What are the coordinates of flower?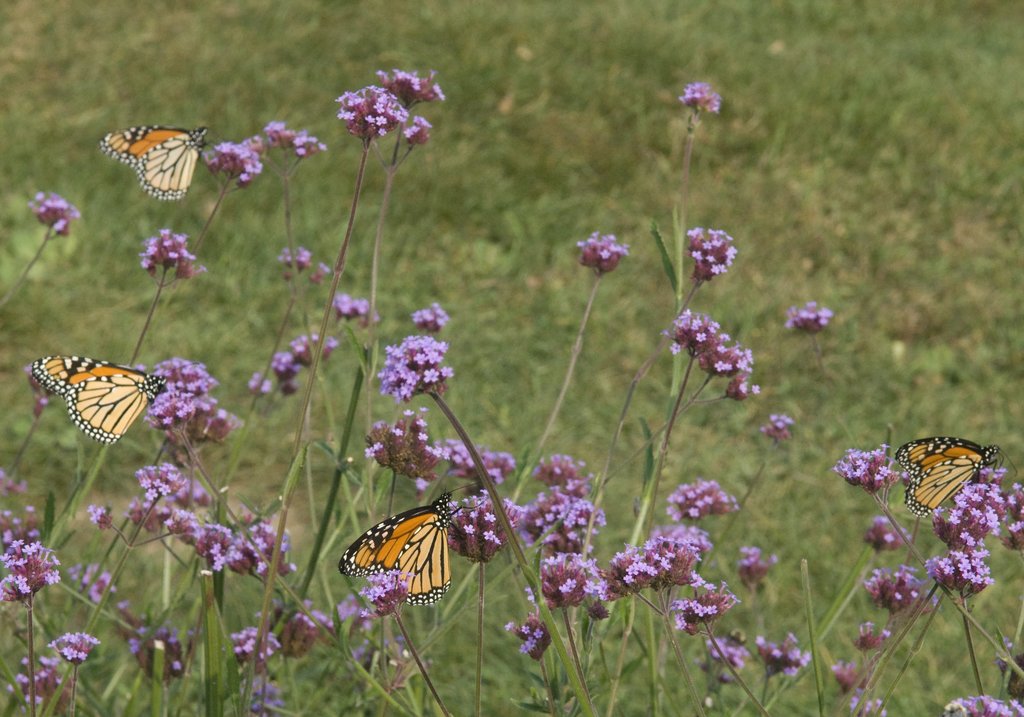
[x1=681, y1=81, x2=721, y2=113].
